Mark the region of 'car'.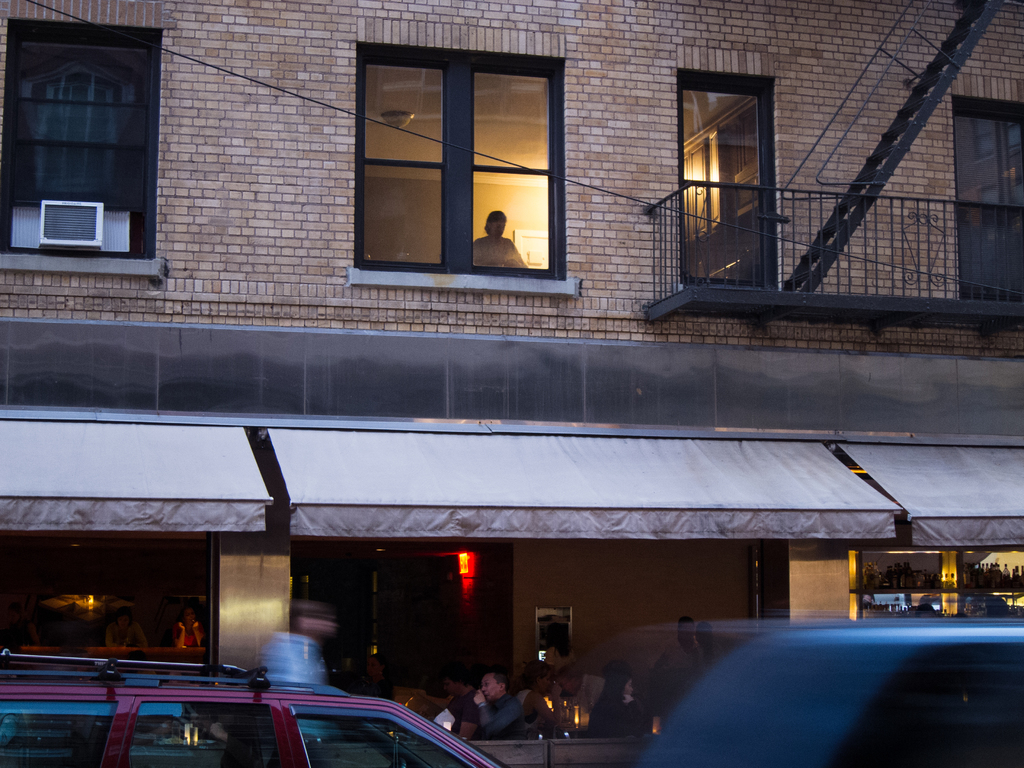
Region: region(611, 601, 1009, 755).
